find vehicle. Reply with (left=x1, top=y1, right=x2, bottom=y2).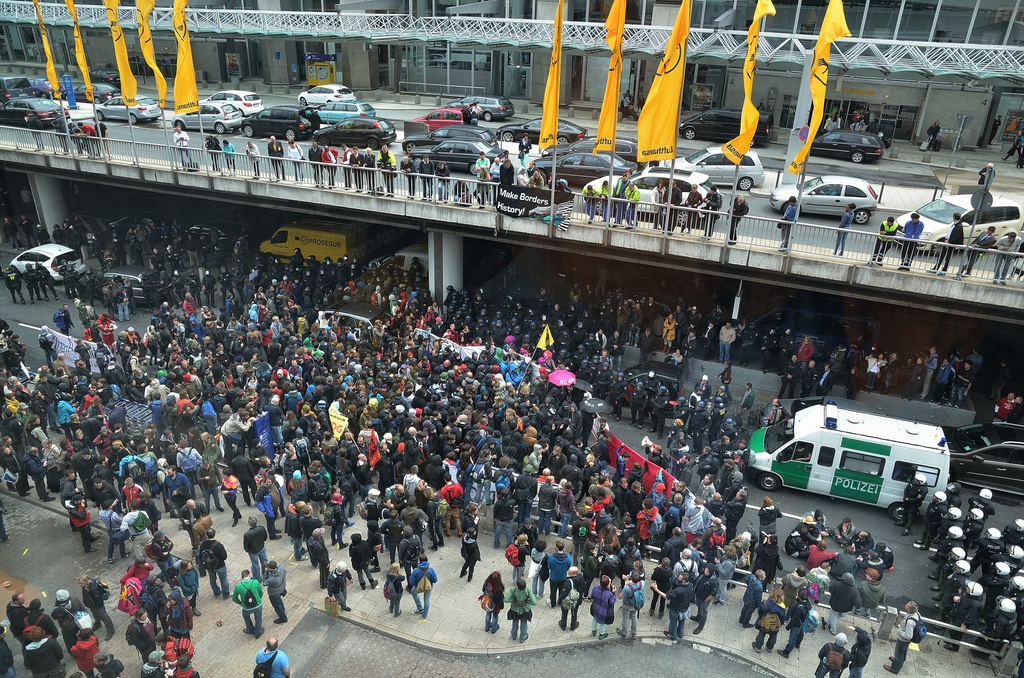
(left=10, top=239, right=88, bottom=287).
